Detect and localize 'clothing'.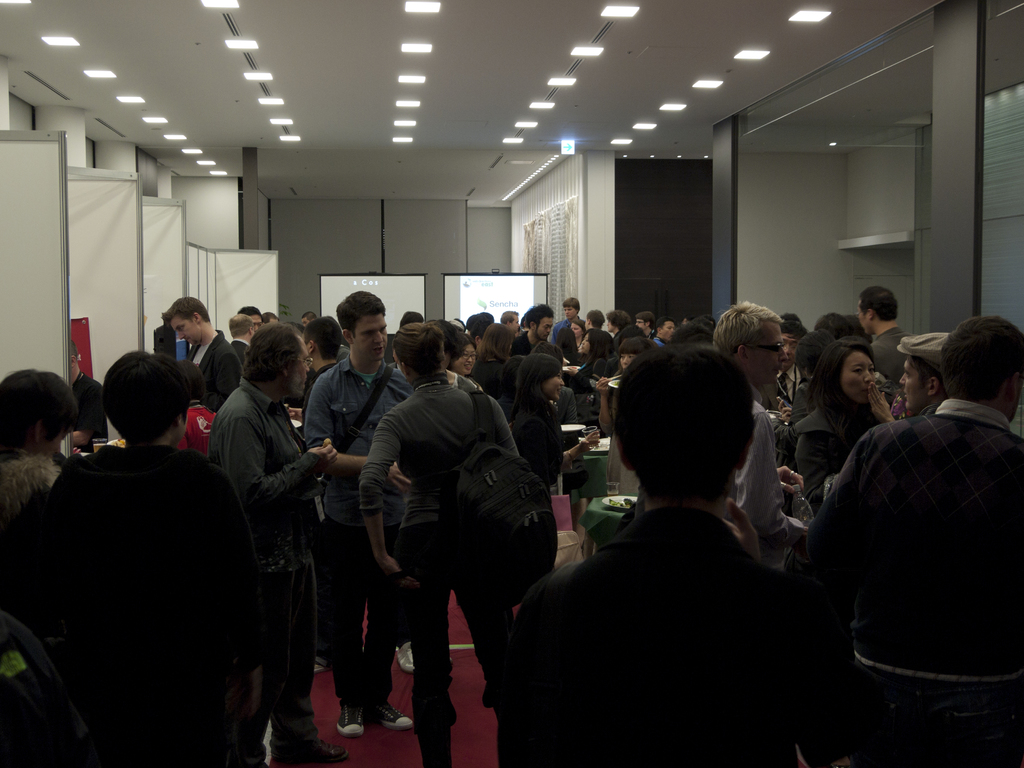
Localized at detection(515, 328, 544, 356).
